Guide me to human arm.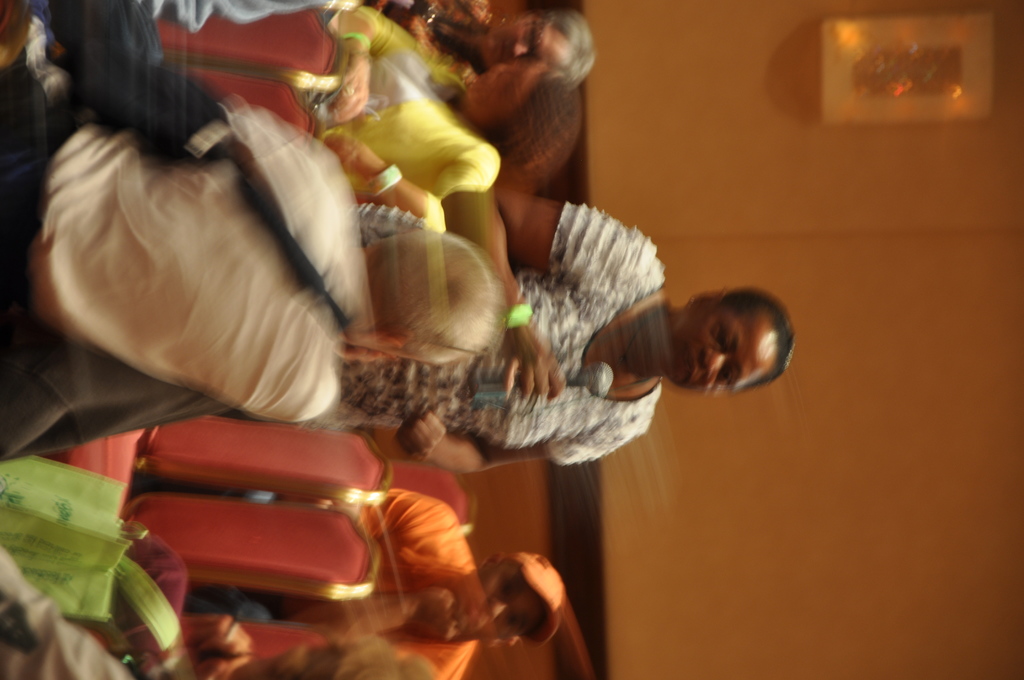
Guidance: 281, 596, 486, 679.
